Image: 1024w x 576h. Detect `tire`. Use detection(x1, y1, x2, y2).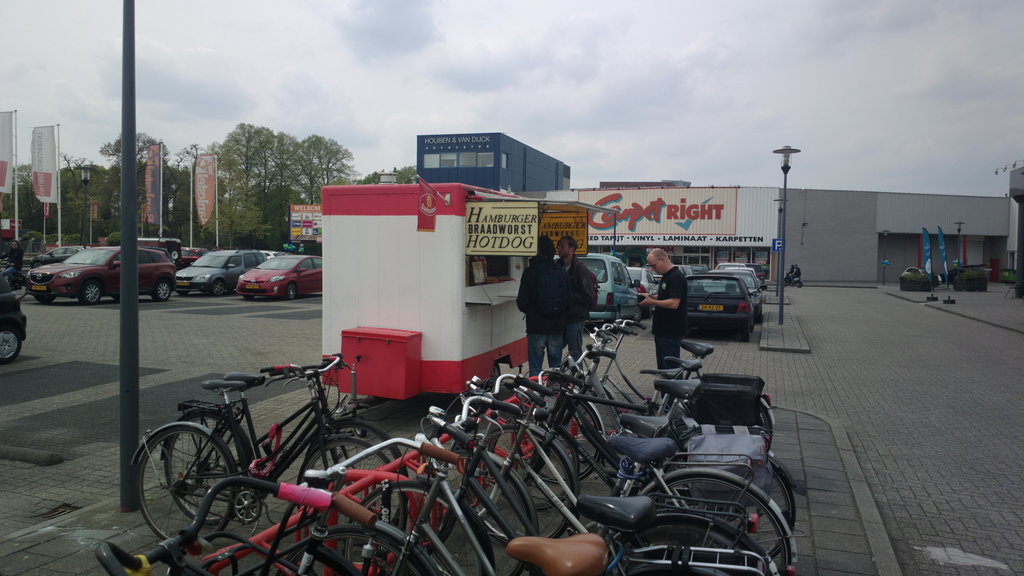
detection(79, 272, 102, 304).
